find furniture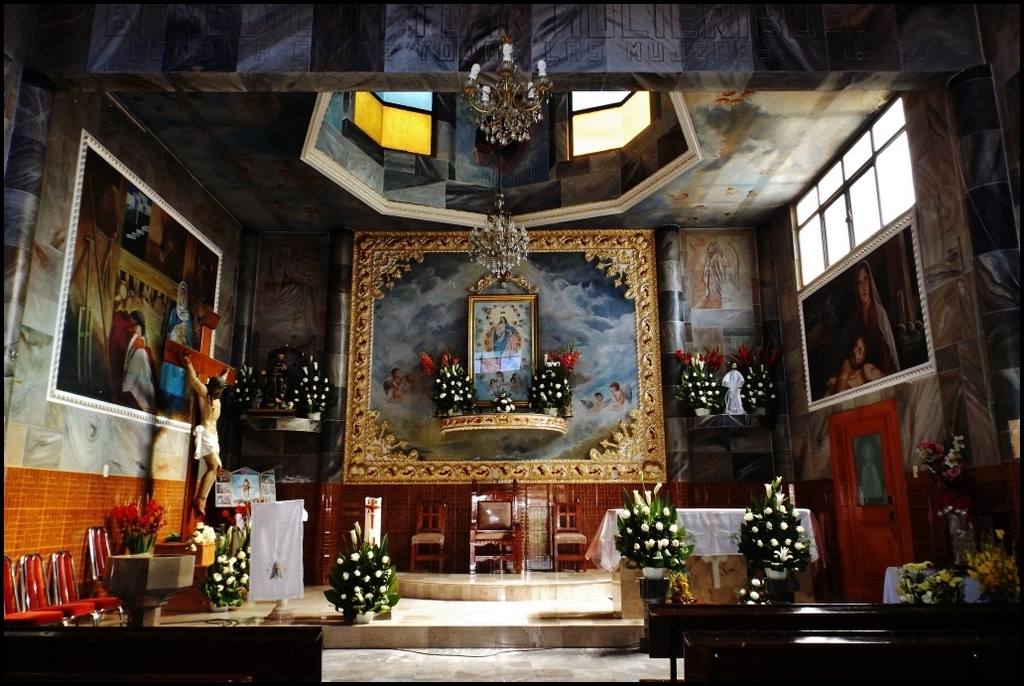
region(4, 561, 71, 629)
